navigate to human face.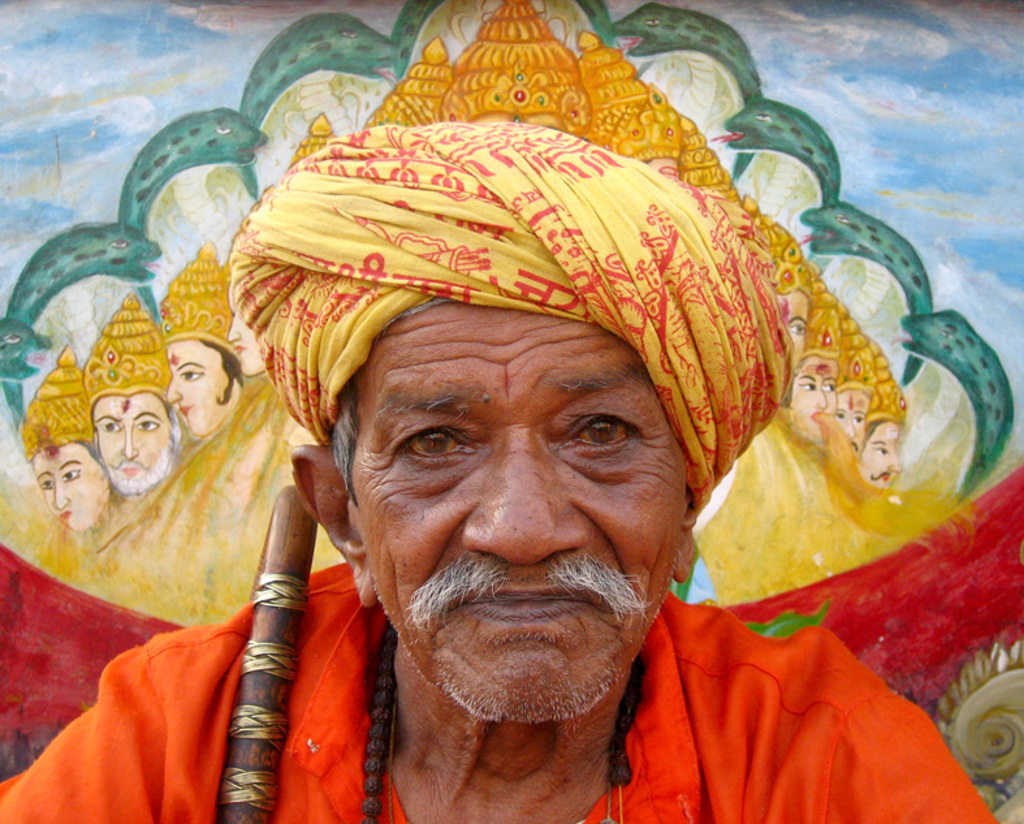
Navigation target: Rect(355, 299, 686, 715).
